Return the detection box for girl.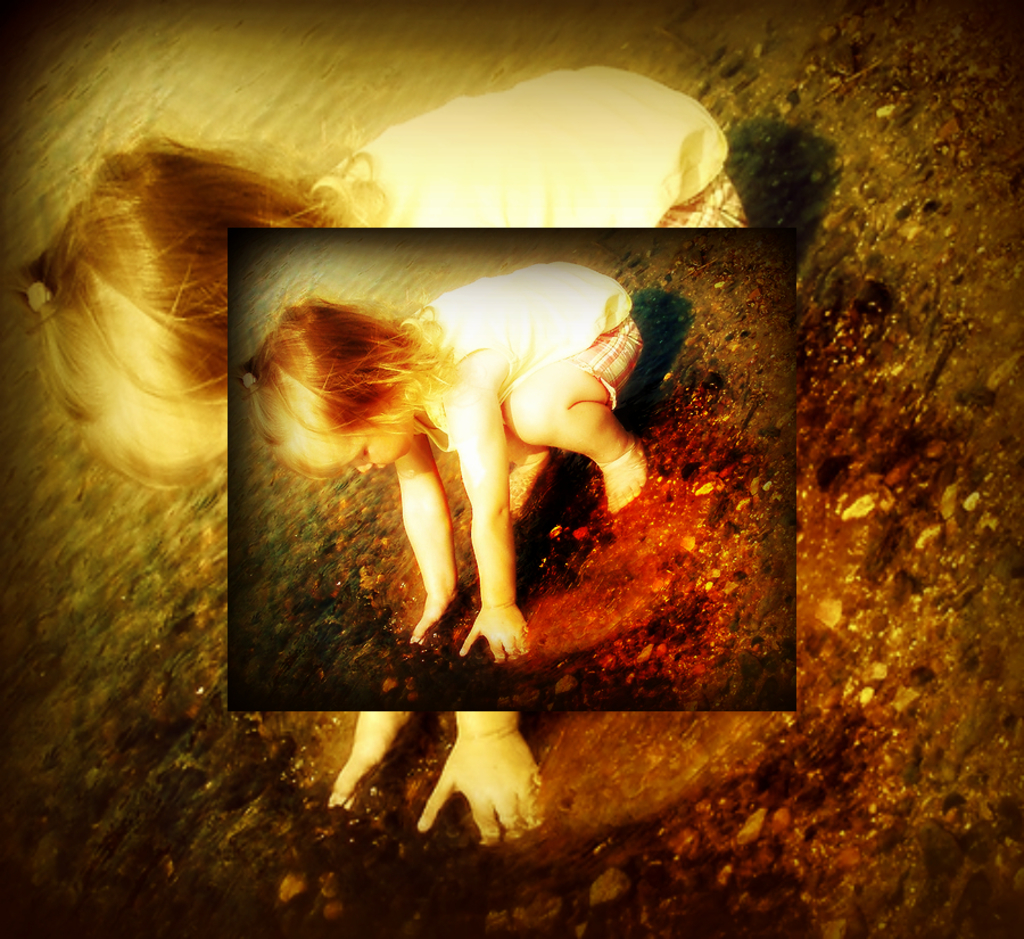
247,261,637,666.
